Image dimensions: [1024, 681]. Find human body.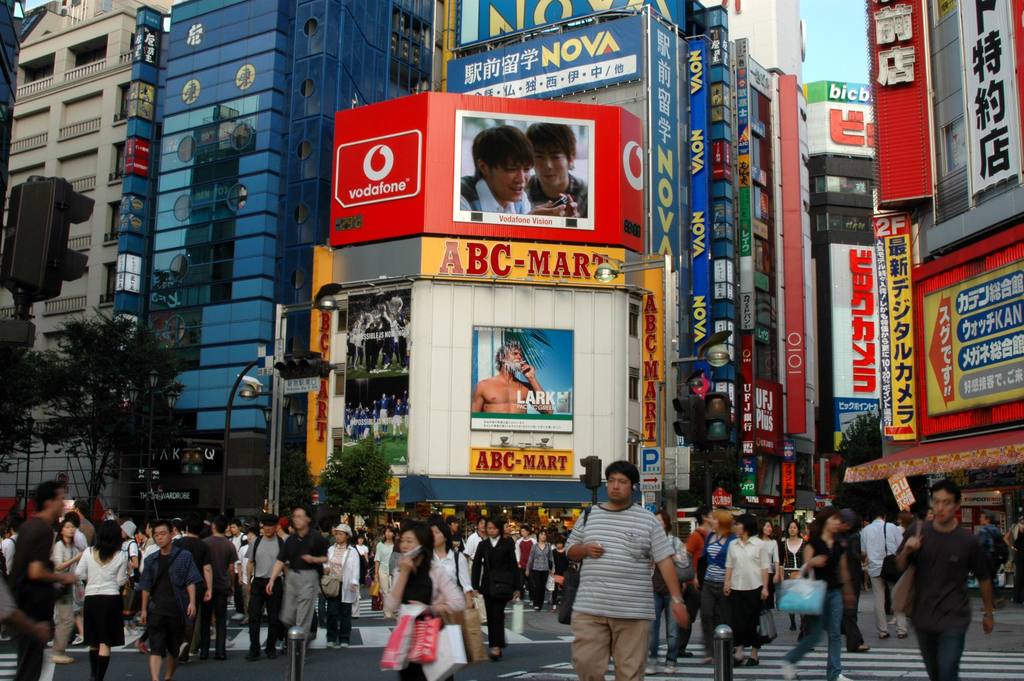
[268, 524, 328, 652].
